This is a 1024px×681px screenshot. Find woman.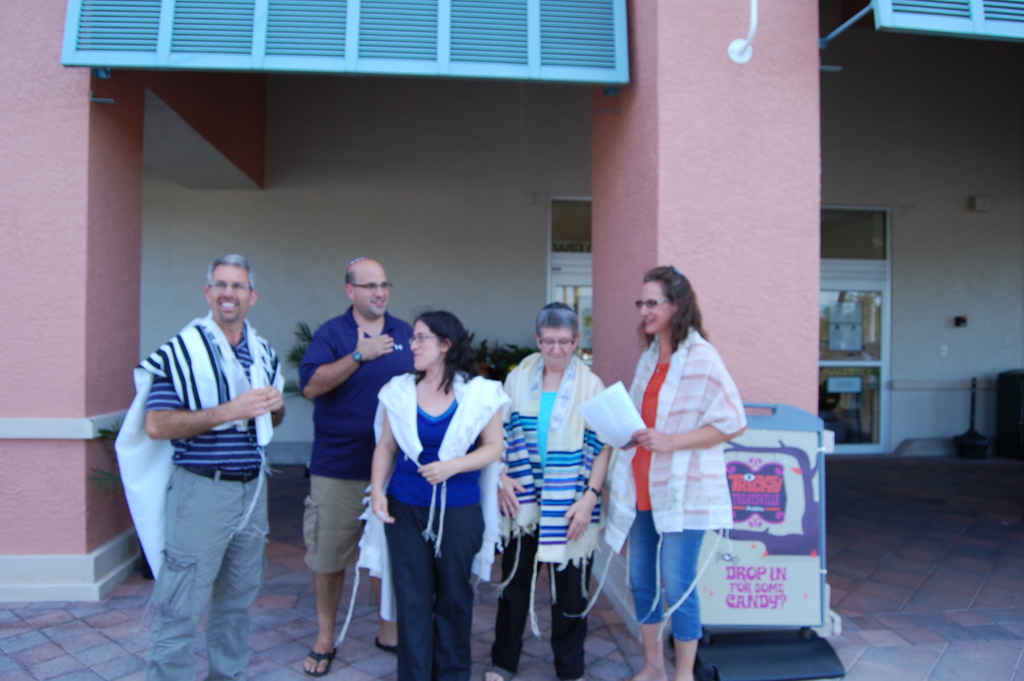
Bounding box: {"left": 365, "top": 310, "right": 506, "bottom": 679}.
